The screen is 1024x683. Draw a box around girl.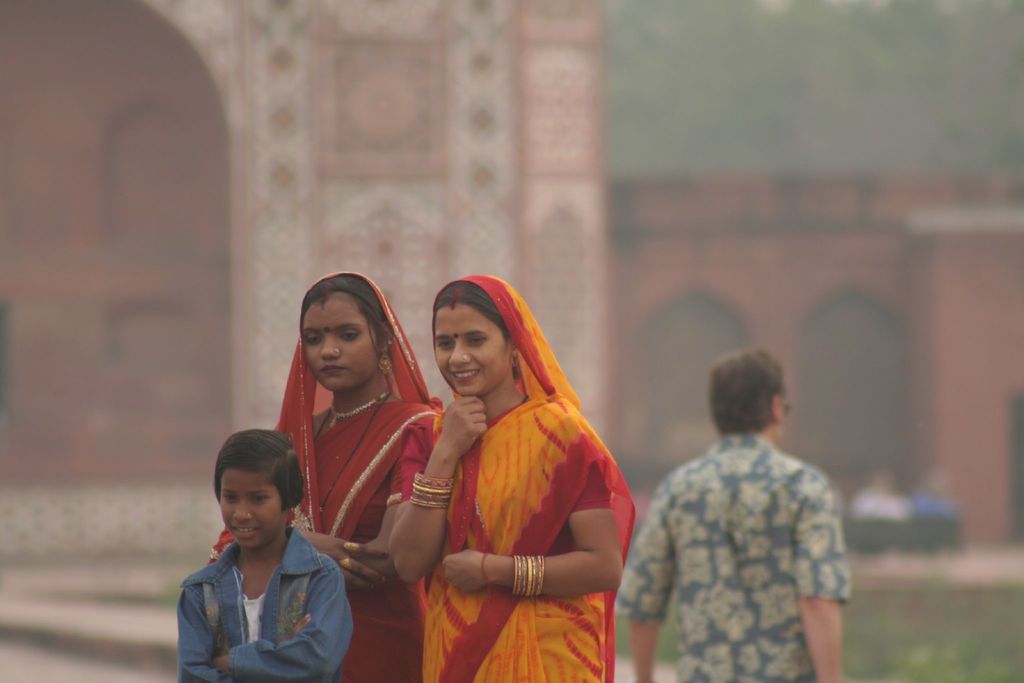
179:431:353:677.
